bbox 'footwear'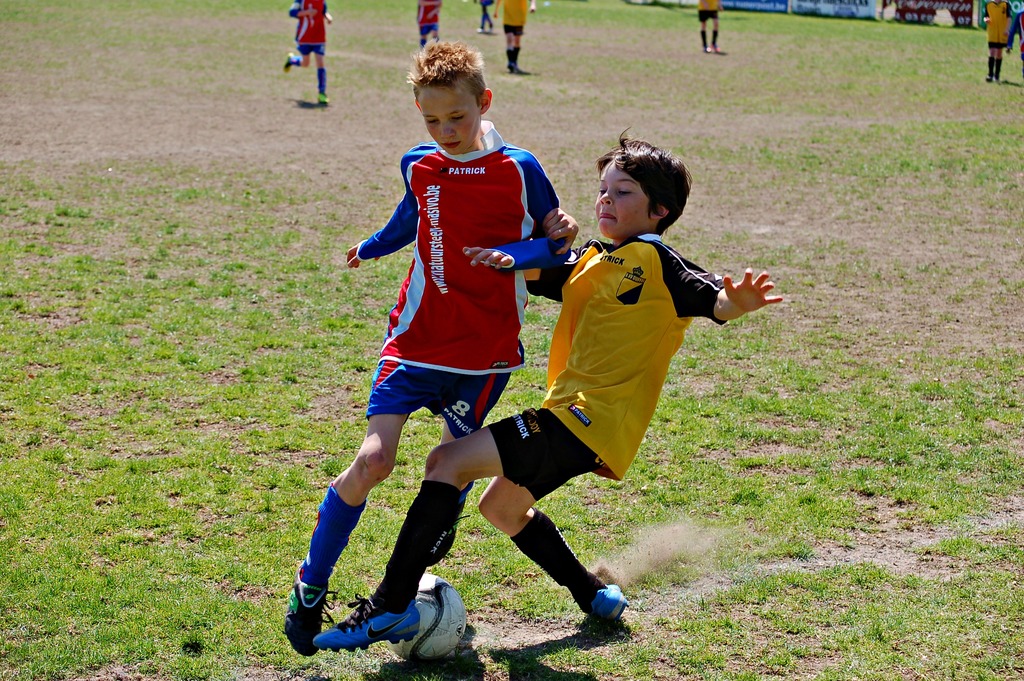
[left=284, top=584, right=331, bottom=656]
